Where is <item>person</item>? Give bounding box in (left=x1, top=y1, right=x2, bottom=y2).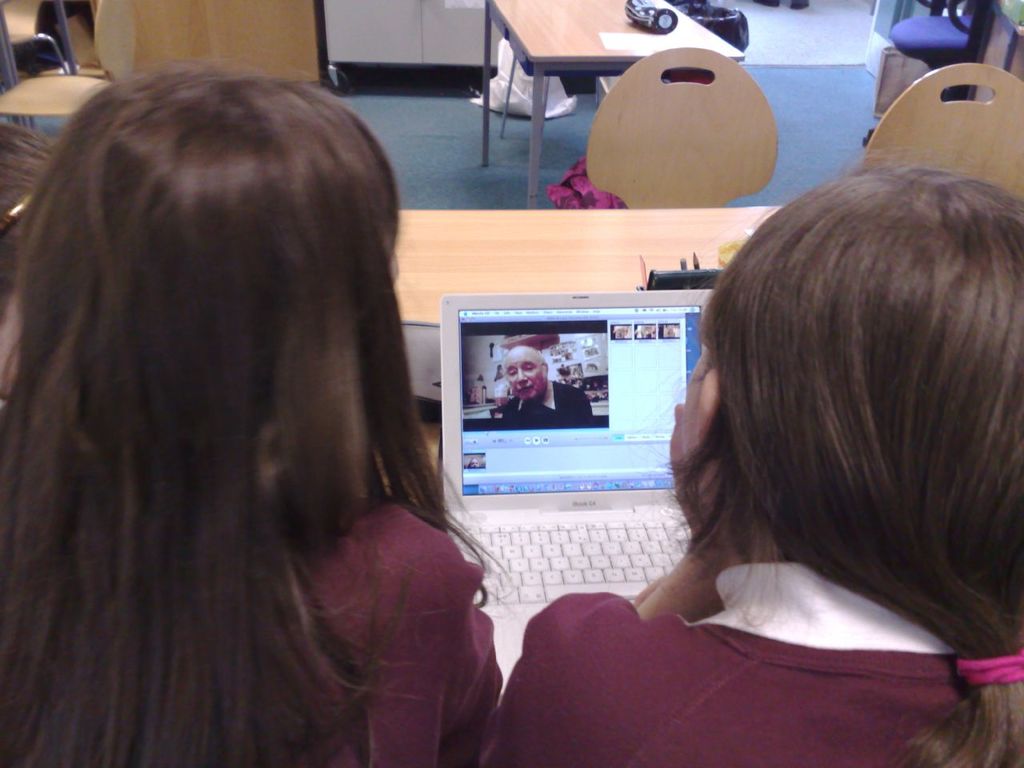
(left=585, top=78, right=1023, bottom=751).
